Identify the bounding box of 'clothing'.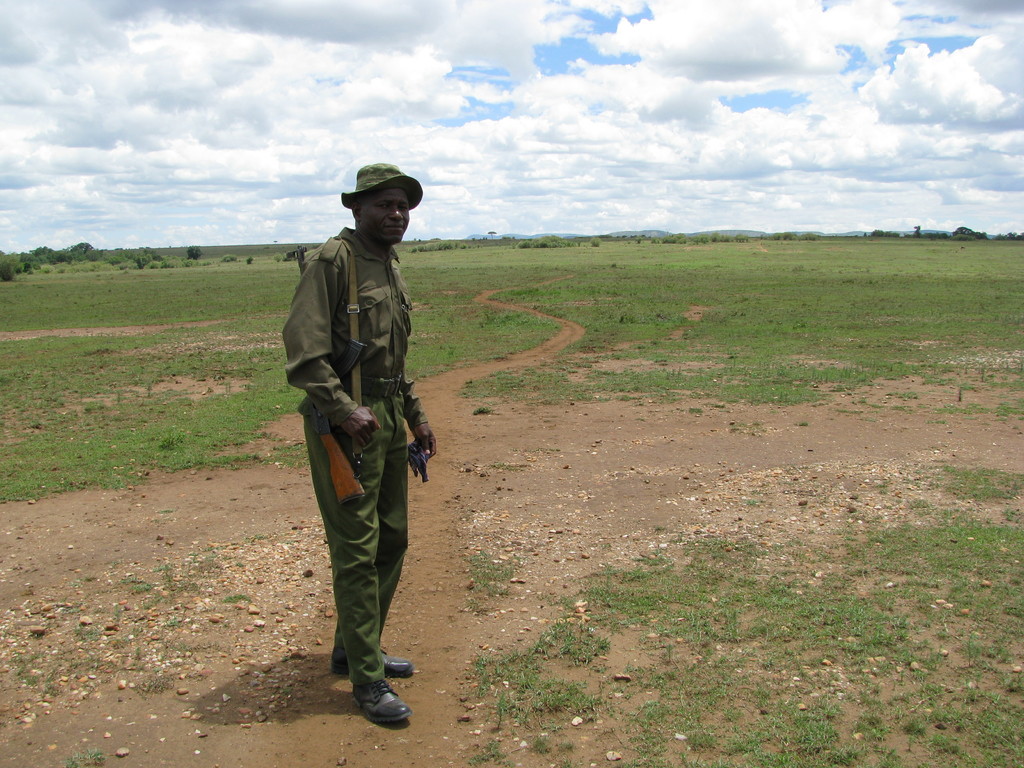
[x1=290, y1=216, x2=420, y2=688].
